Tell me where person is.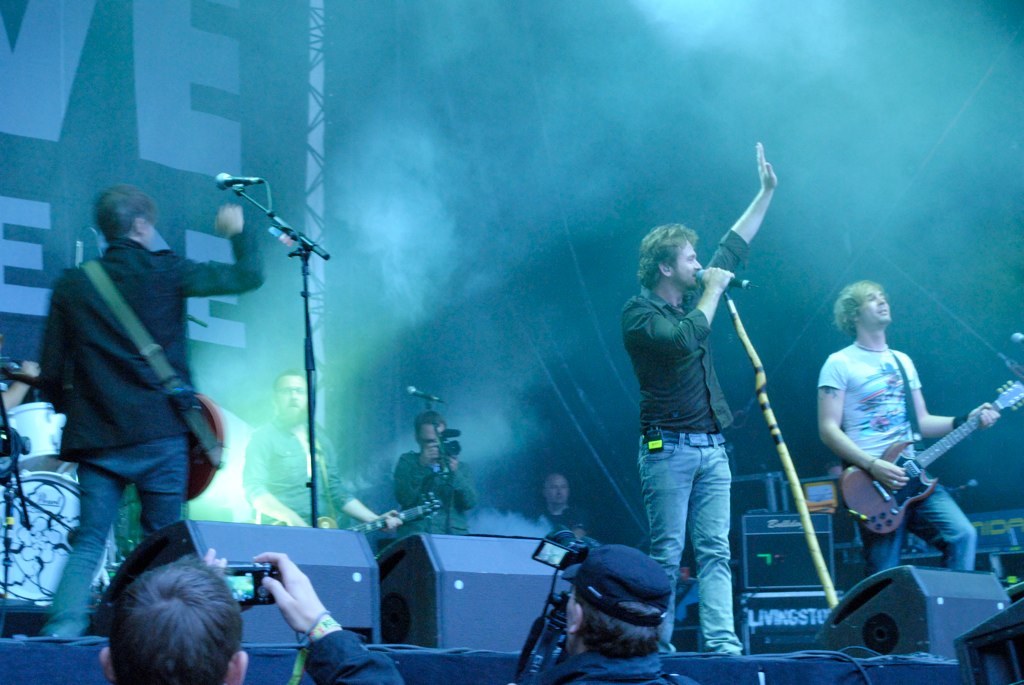
person is at rect(809, 272, 1006, 570).
